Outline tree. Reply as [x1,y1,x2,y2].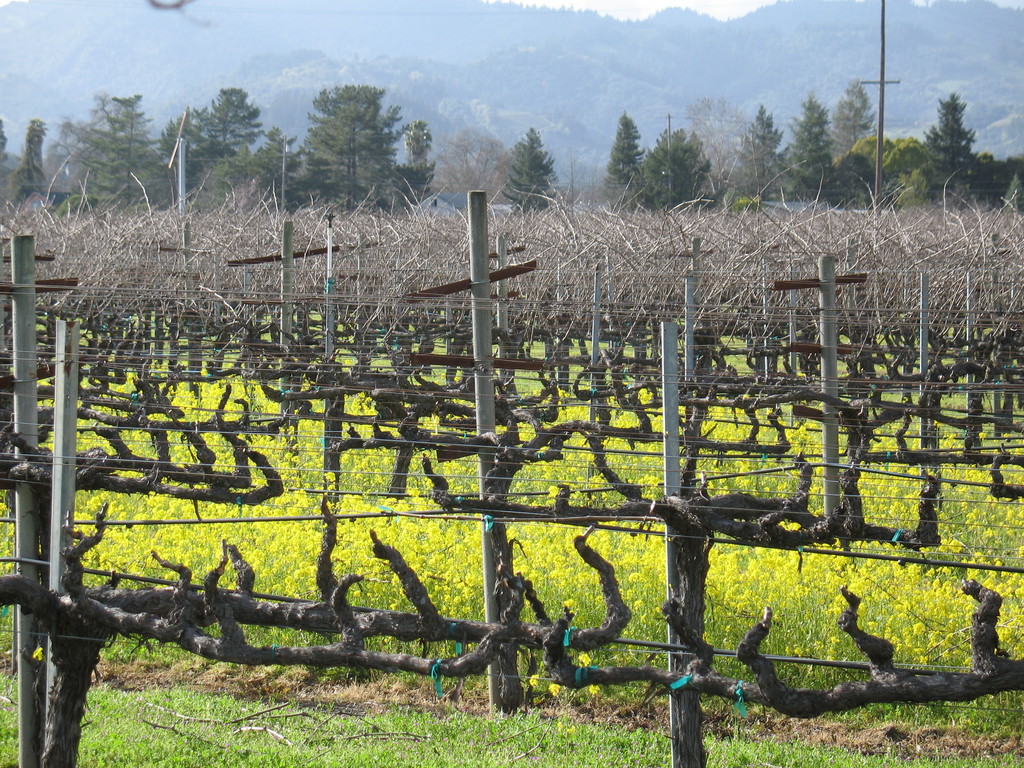
[601,120,638,193].
